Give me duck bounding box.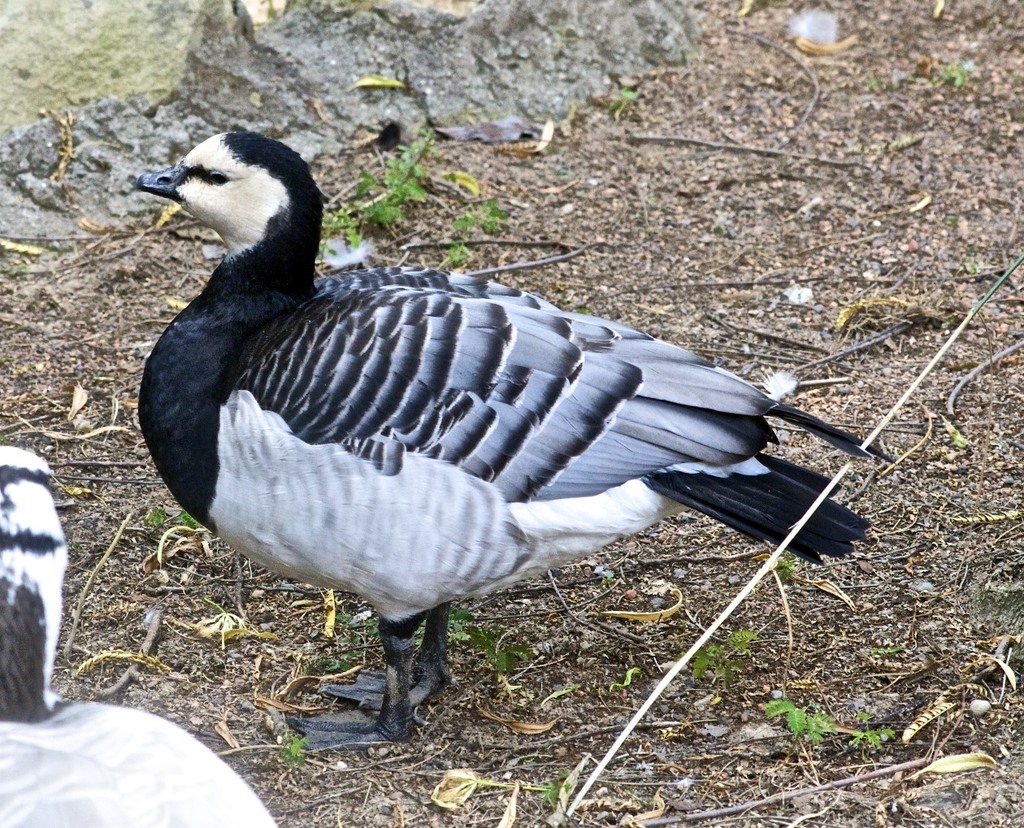
[0, 428, 289, 827].
